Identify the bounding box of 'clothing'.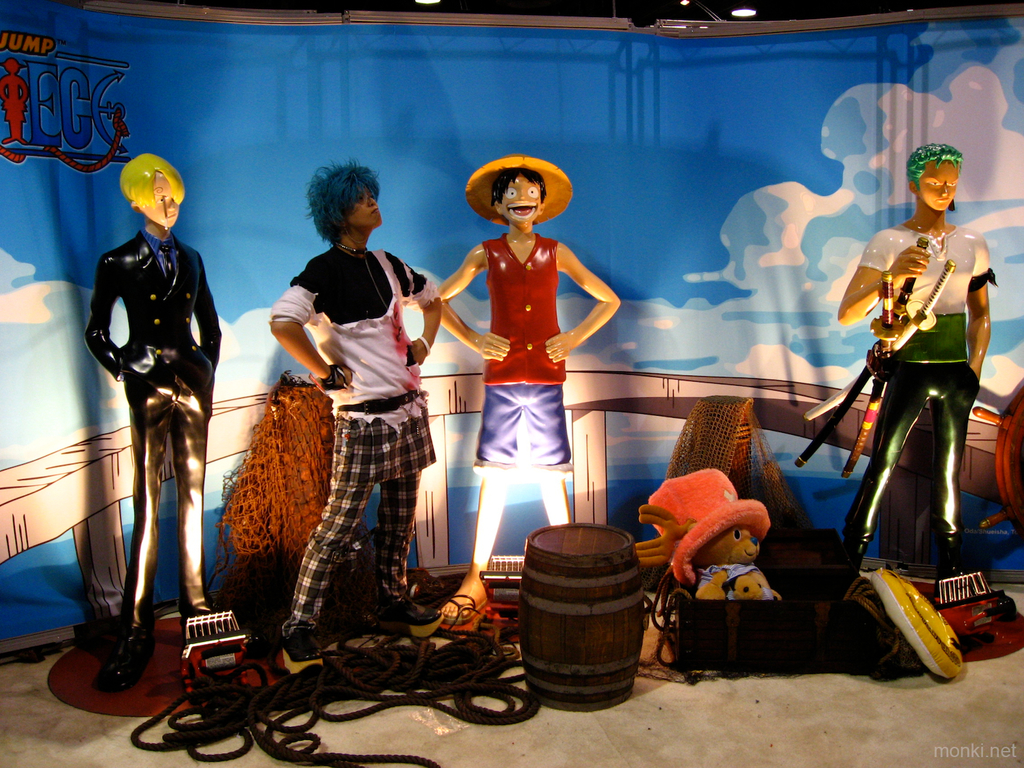
bbox=(842, 181, 990, 601).
